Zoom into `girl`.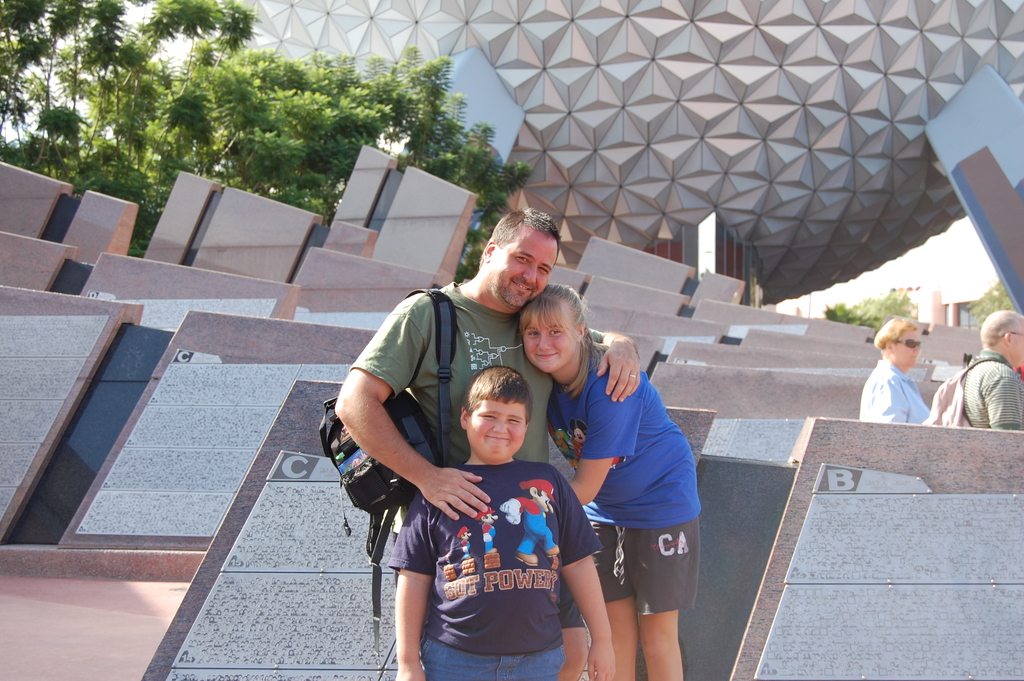
Zoom target: x1=517, y1=284, x2=706, y2=680.
